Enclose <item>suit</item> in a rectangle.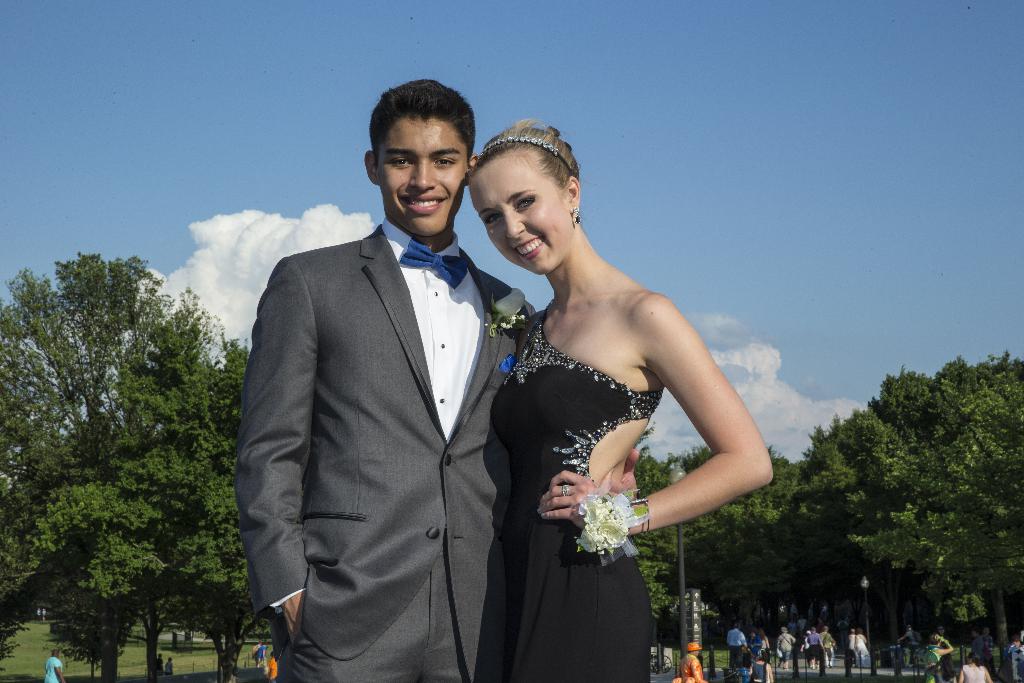
237/102/520/674.
